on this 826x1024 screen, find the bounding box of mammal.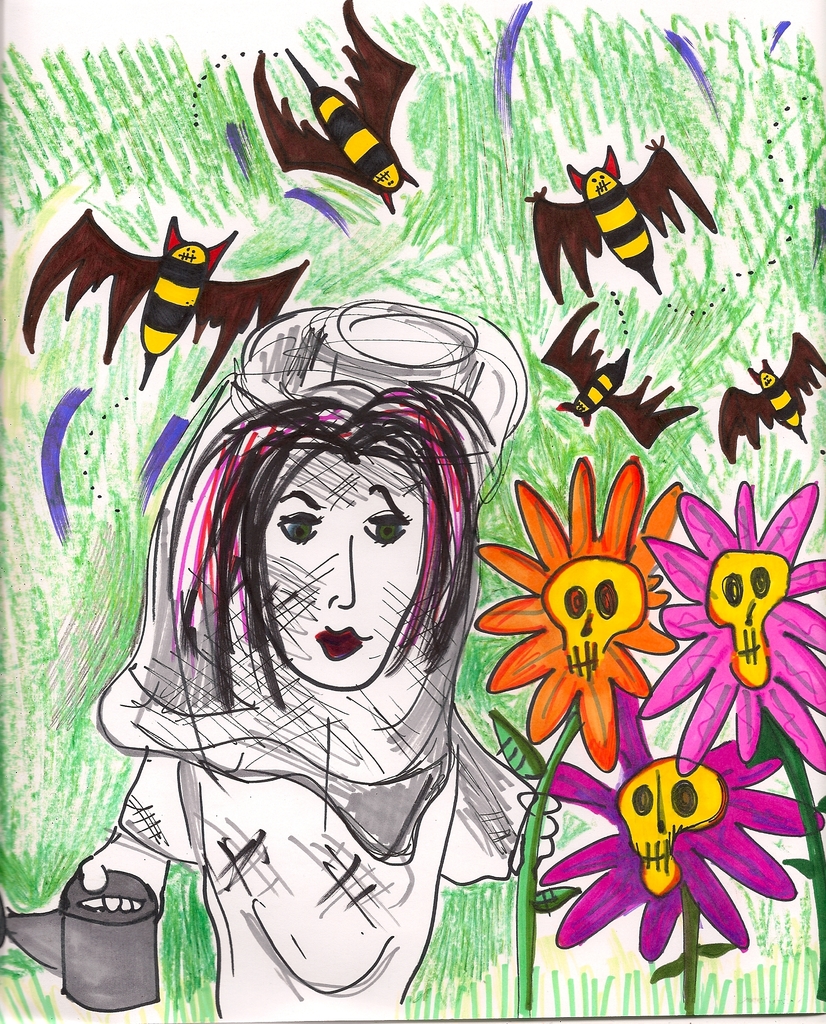
Bounding box: 76 376 559 1019.
